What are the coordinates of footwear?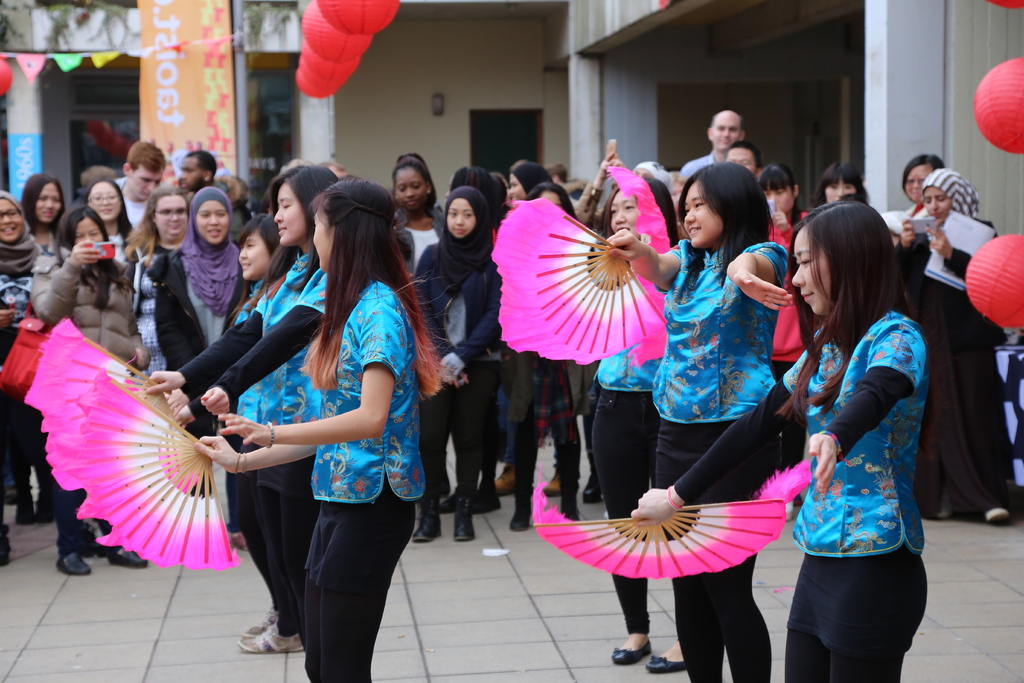
614,639,653,662.
